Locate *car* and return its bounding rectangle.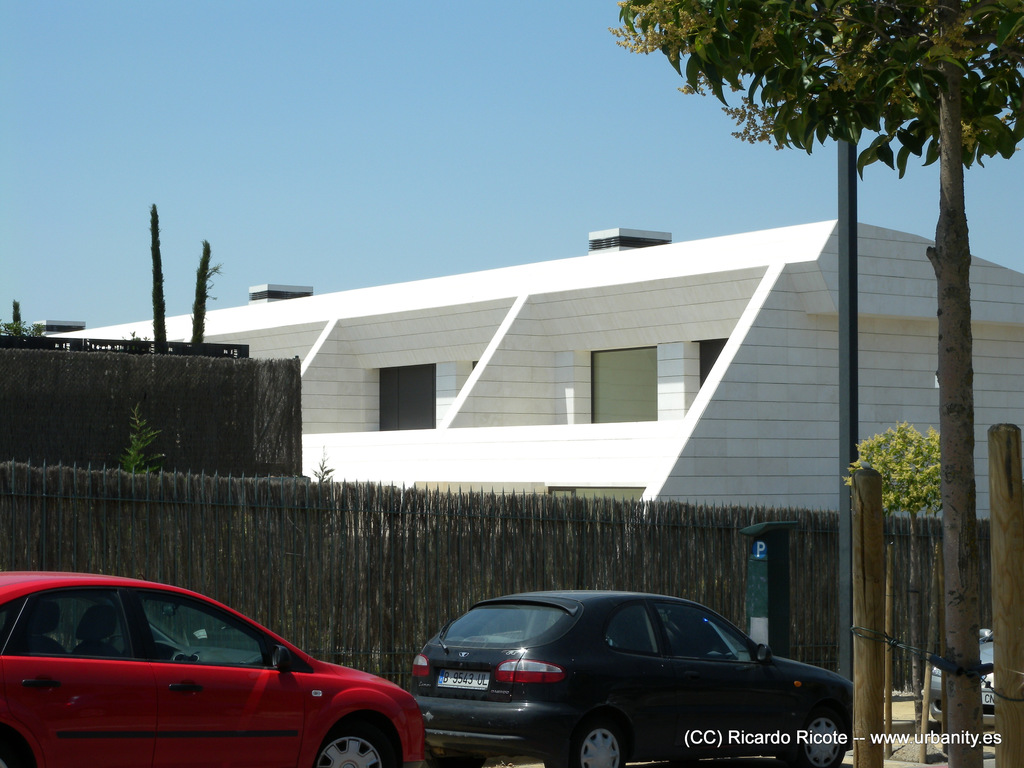
[921,627,999,735].
